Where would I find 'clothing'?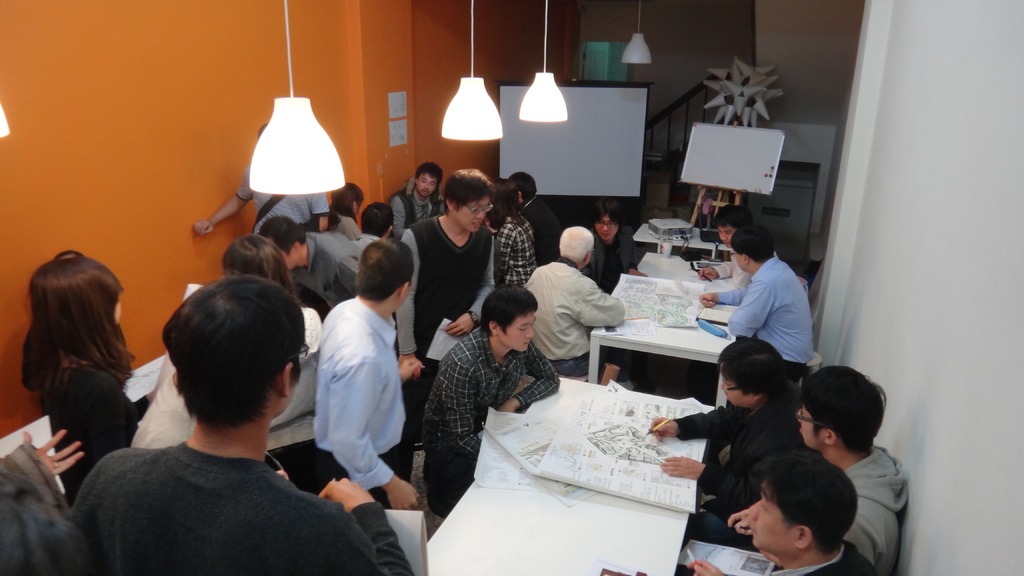
At (395, 216, 502, 402).
